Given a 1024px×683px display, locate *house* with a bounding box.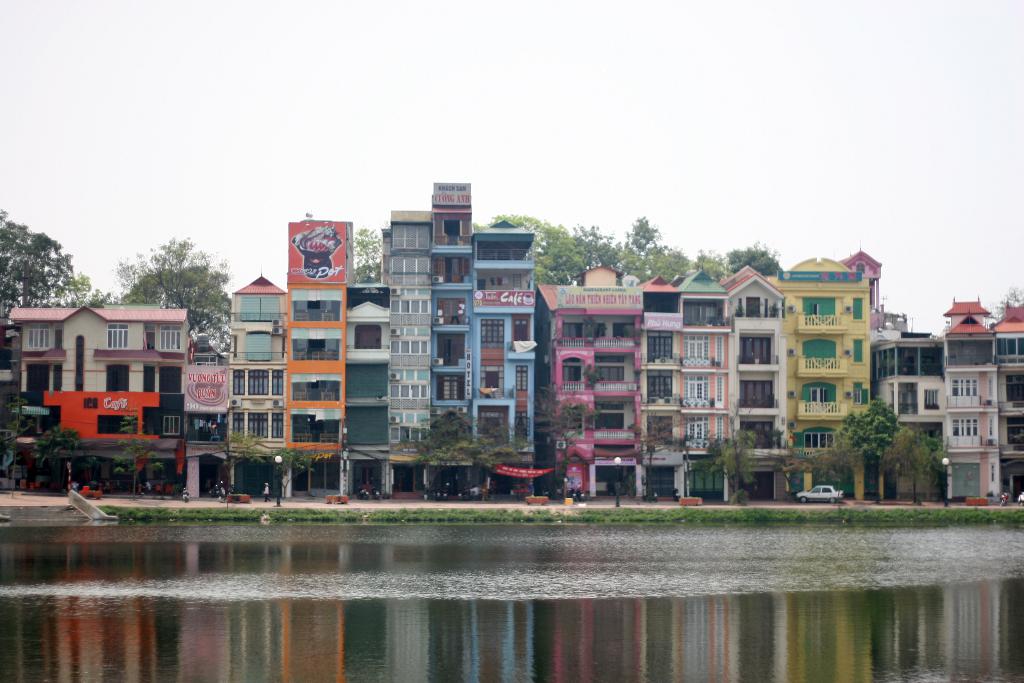
Located: detection(540, 293, 645, 454).
